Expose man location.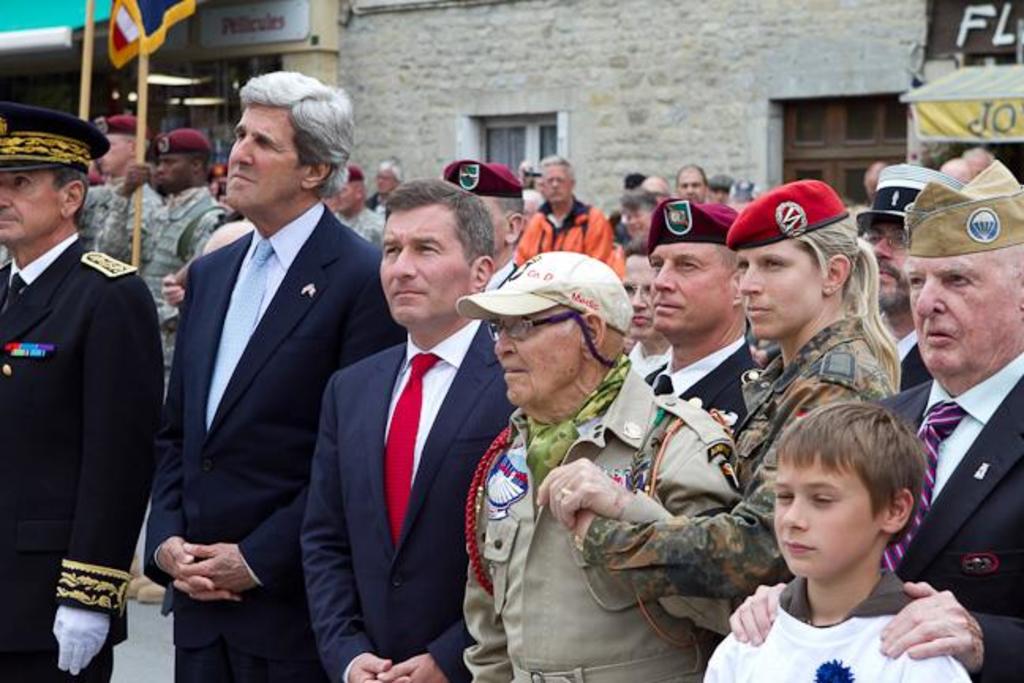
Exposed at {"x1": 659, "y1": 185, "x2": 755, "y2": 416}.
